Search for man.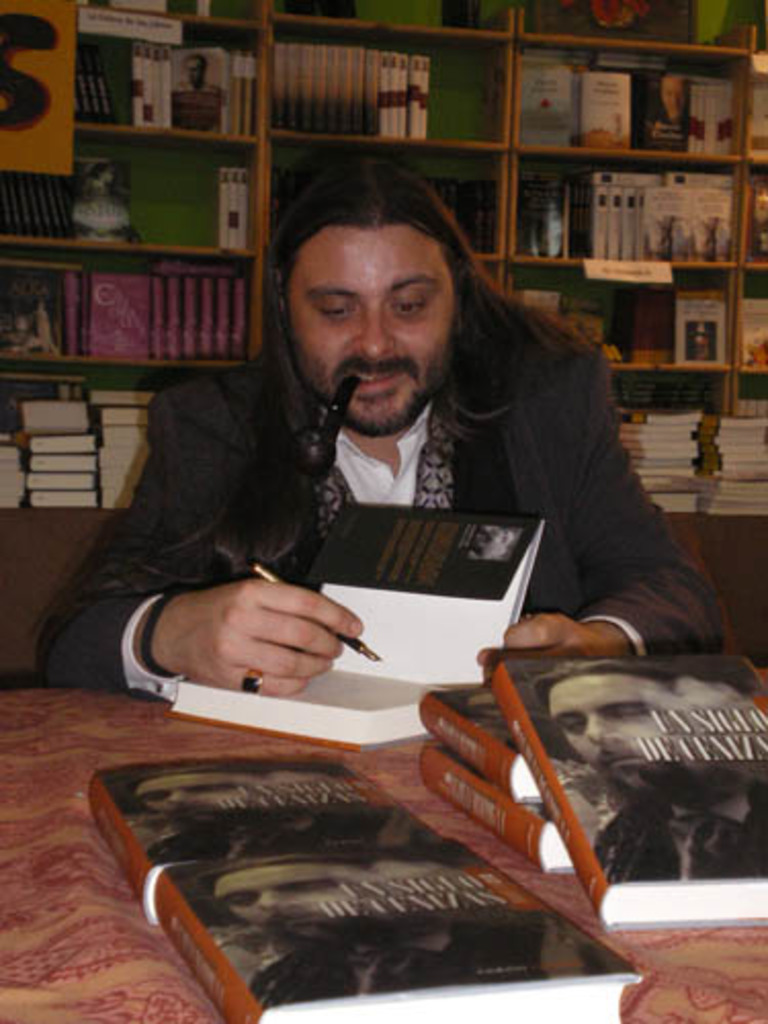
Found at bbox=[530, 659, 766, 887].
